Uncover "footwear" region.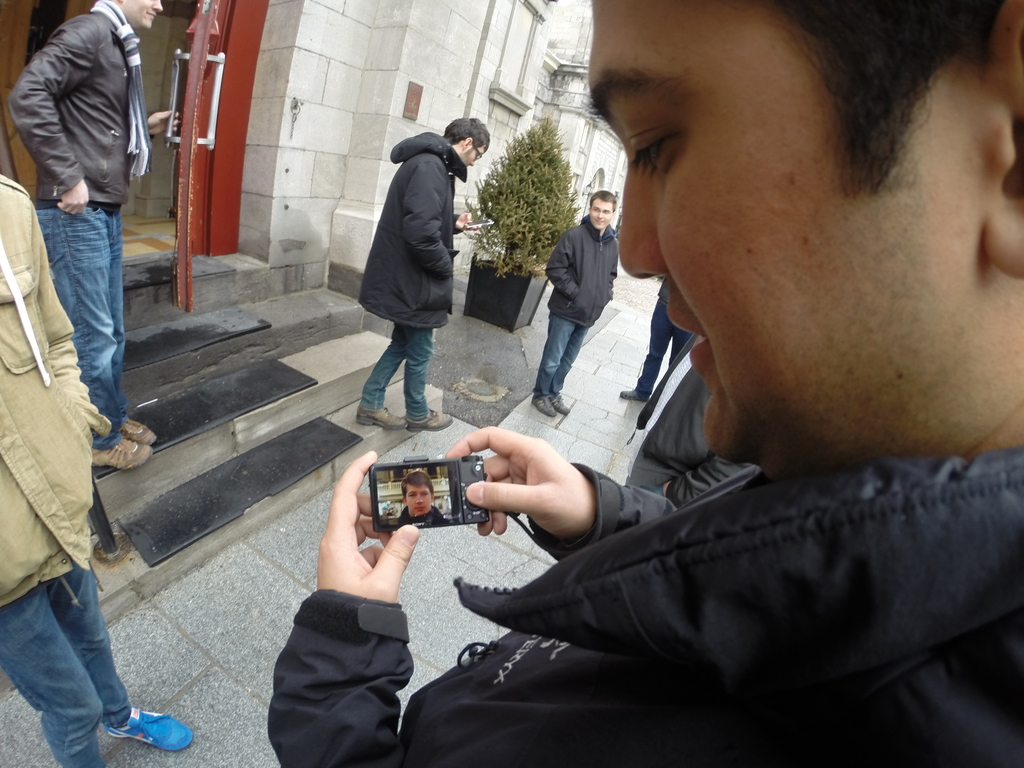
Uncovered: (x1=532, y1=392, x2=557, y2=415).
